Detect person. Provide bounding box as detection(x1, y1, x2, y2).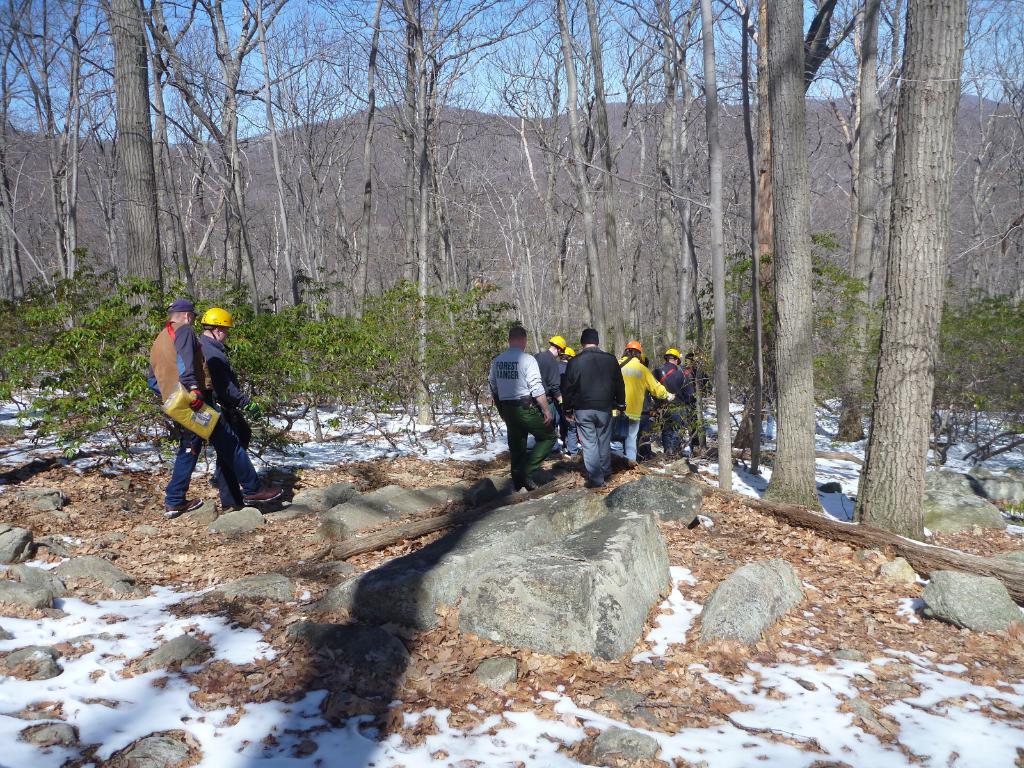
detection(557, 327, 628, 490).
